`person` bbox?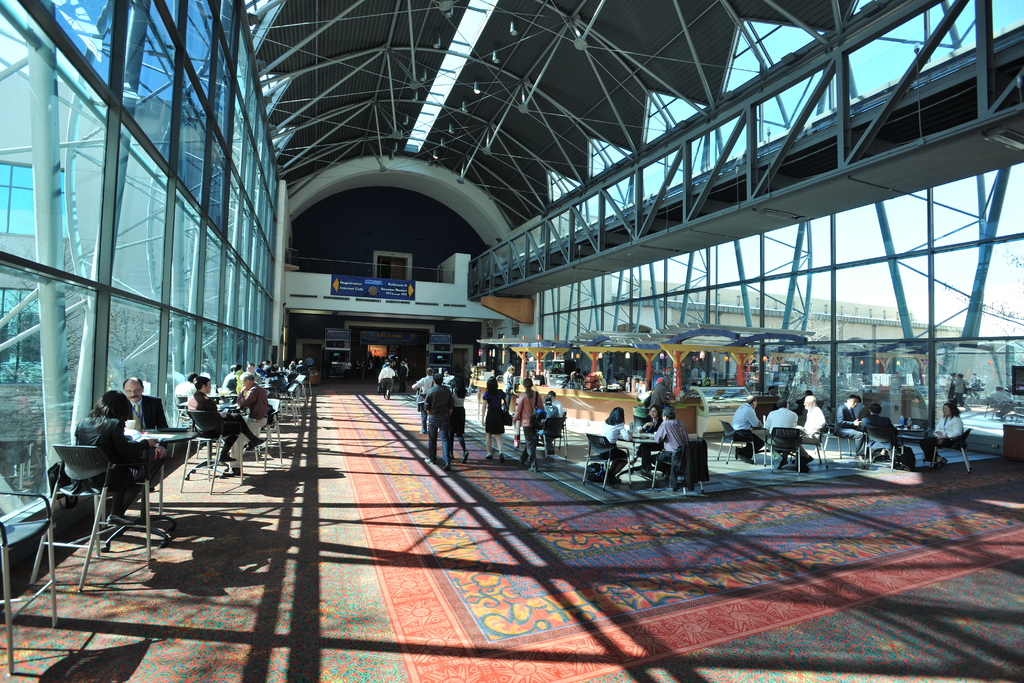
{"x1": 220, "y1": 365, "x2": 247, "y2": 408}
